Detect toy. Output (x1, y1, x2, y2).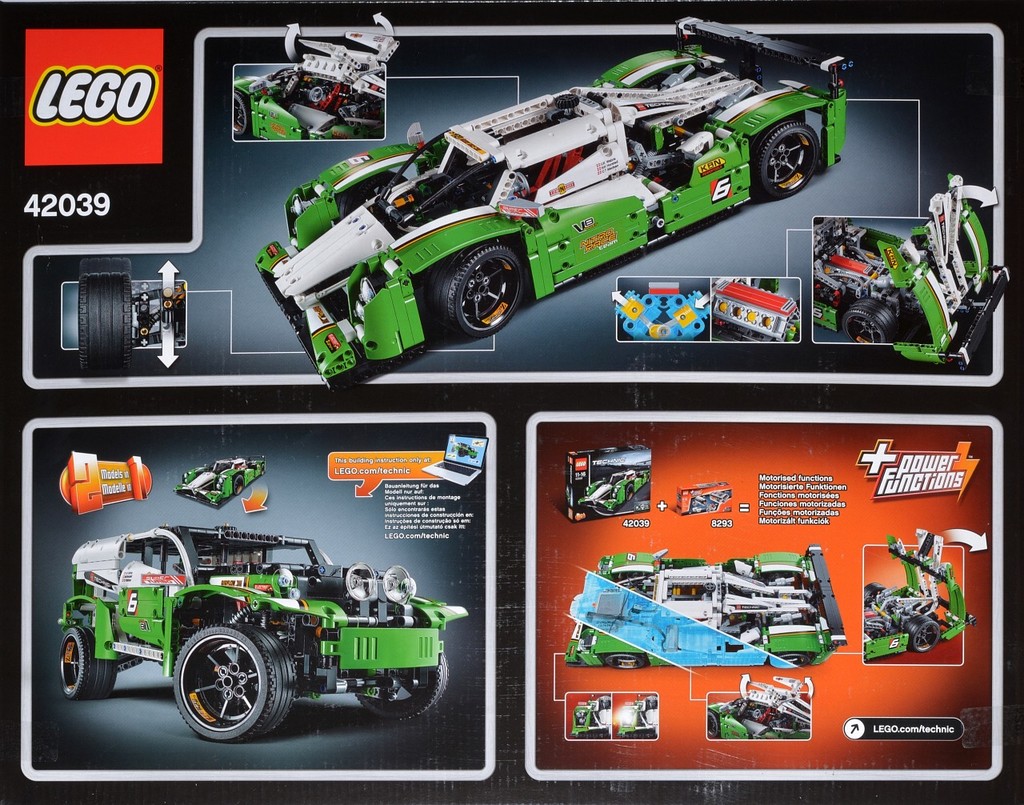
(862, 528, 975, 665).
